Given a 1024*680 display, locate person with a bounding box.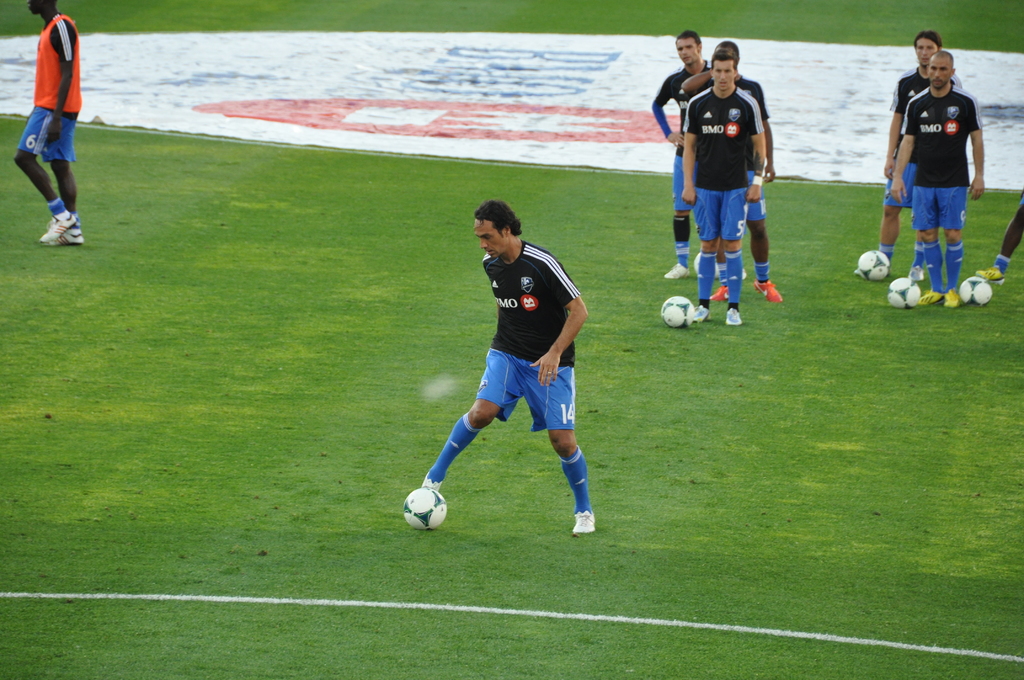
Located: BBox(12, 0, 85, 244).
